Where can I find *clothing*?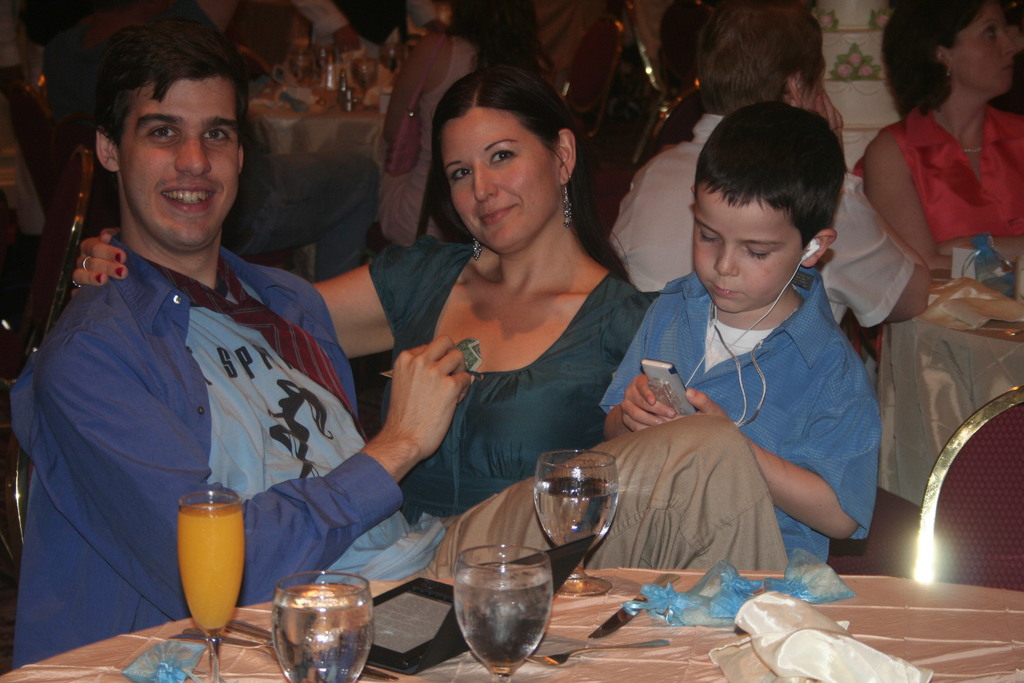
You can find it at <bbox>381, 40, 482, 244</bbox>.
